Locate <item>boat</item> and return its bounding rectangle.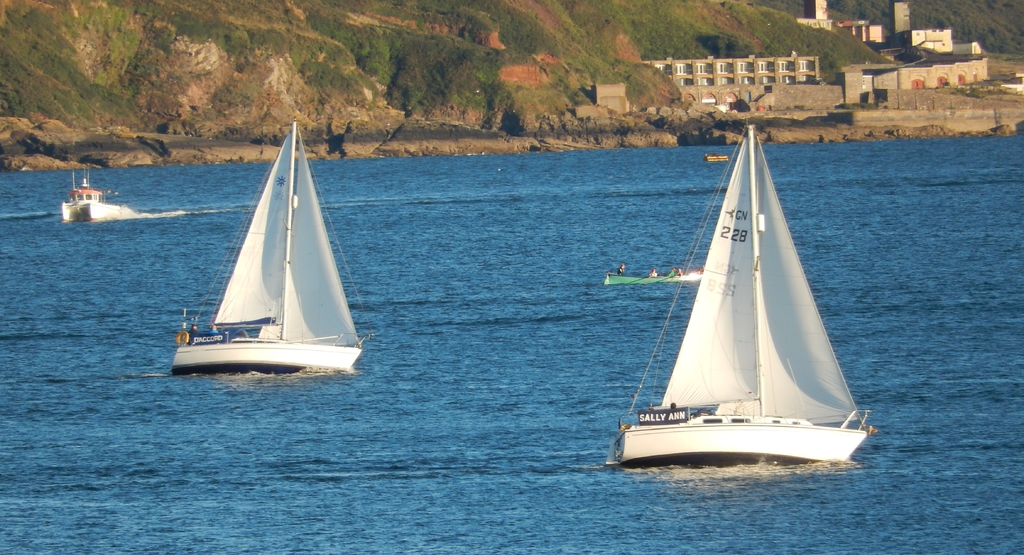
Rect(605, 271, 684, 287).
